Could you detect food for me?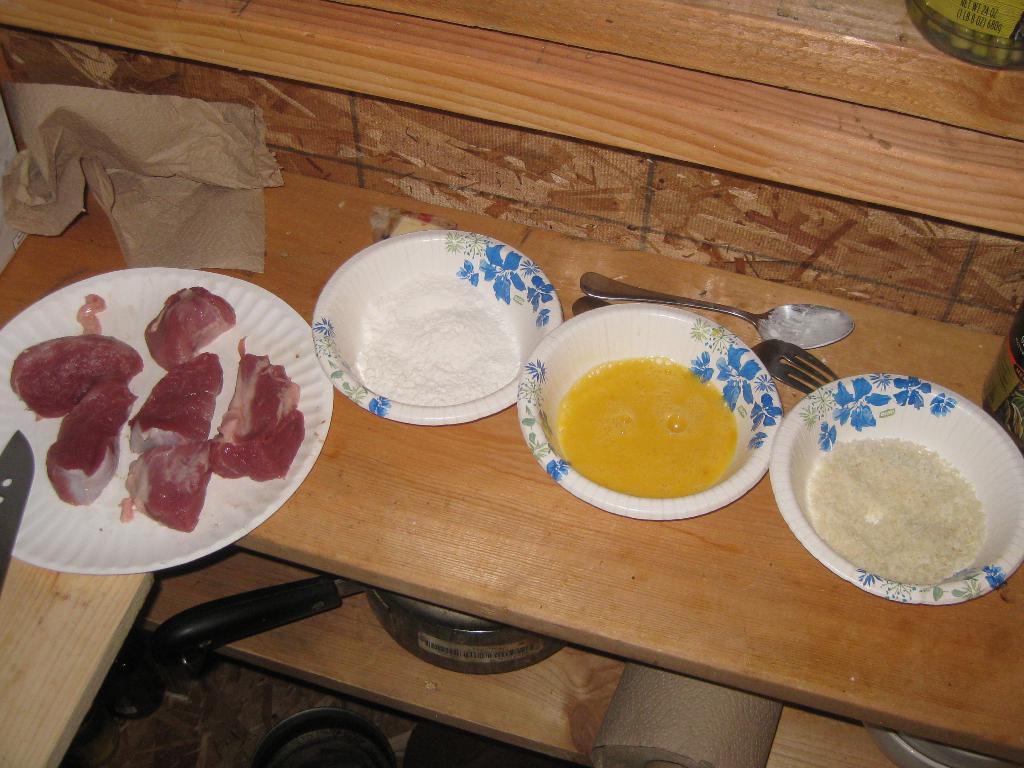
Detection result: Rect(810, 431, 991, 584).
